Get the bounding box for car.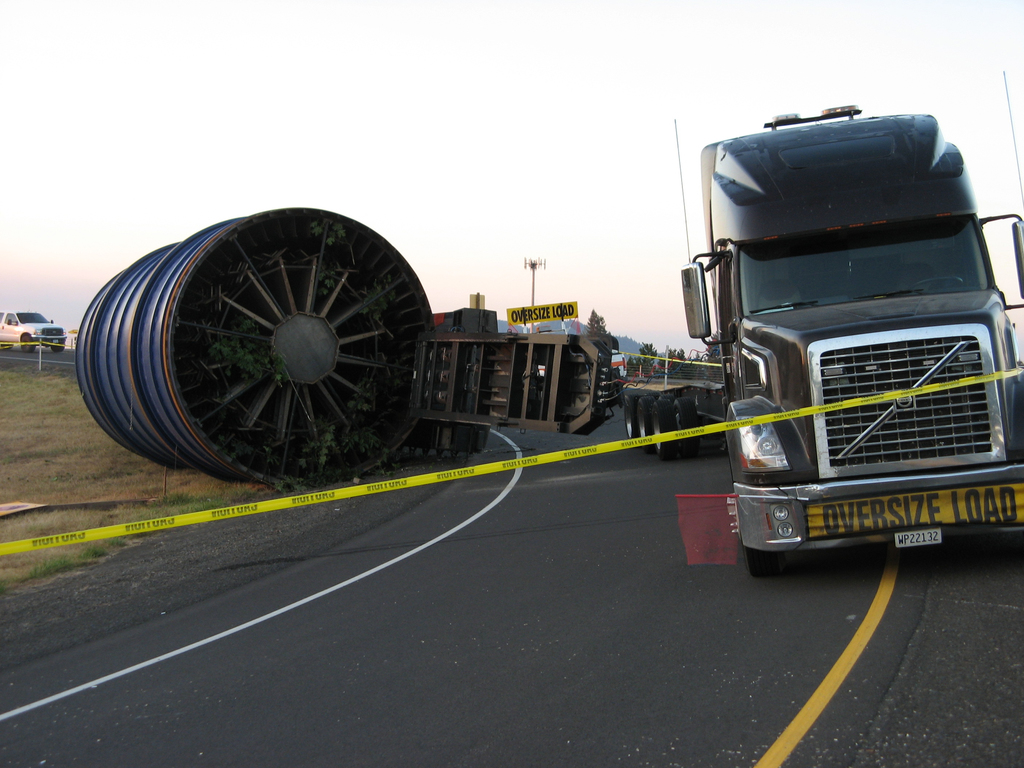
bbox=[0, 312, 68, 355].
